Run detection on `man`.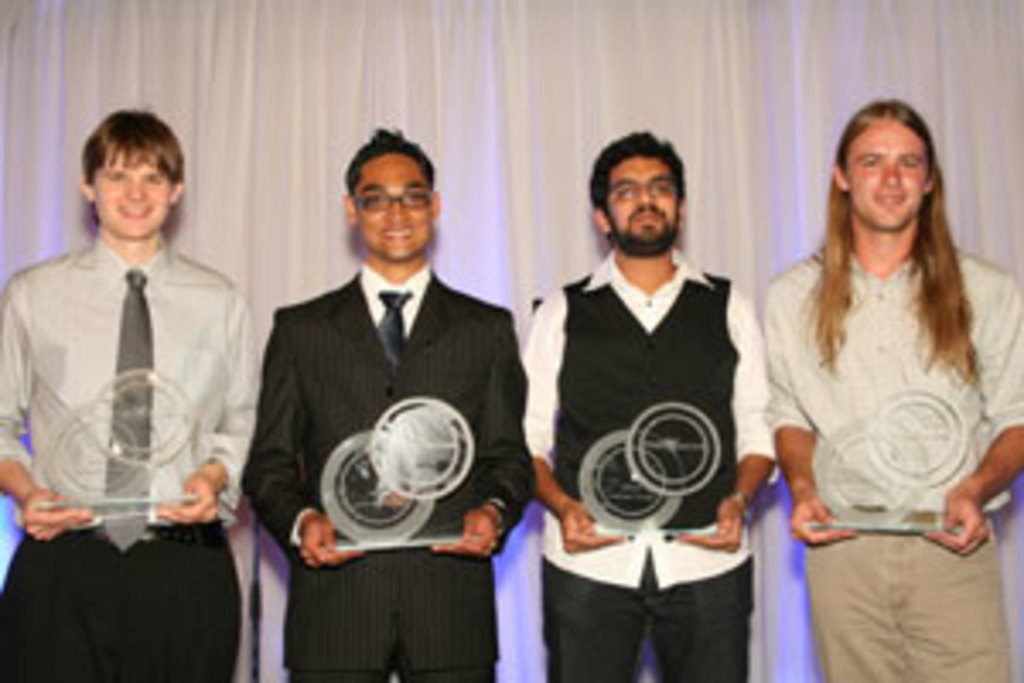
Result: select_region(14, 79, 256, 635).
